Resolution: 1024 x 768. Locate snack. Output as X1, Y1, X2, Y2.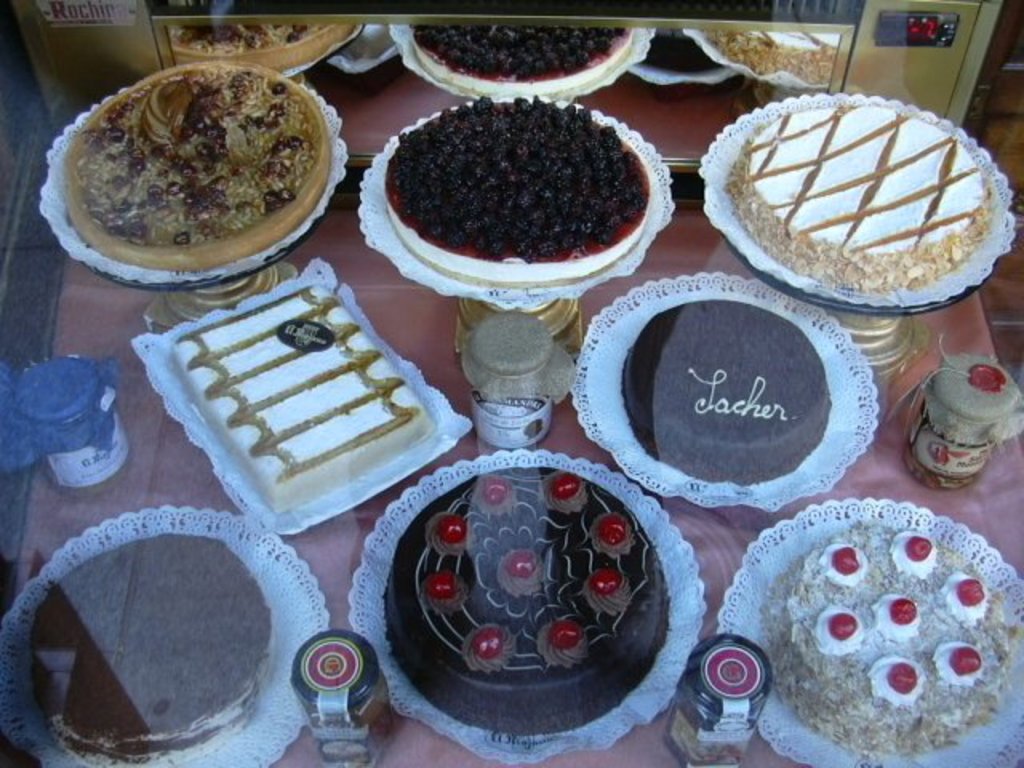
398, 99, 654, 285.
